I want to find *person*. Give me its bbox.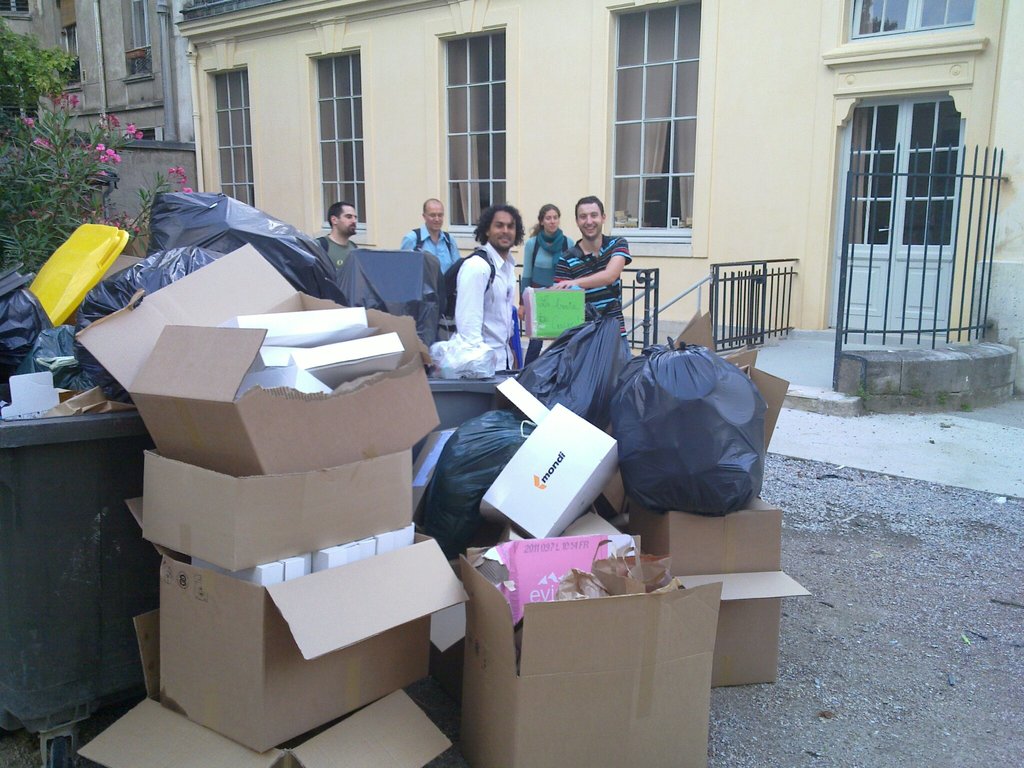
box=[438, 202, 525, 400].
